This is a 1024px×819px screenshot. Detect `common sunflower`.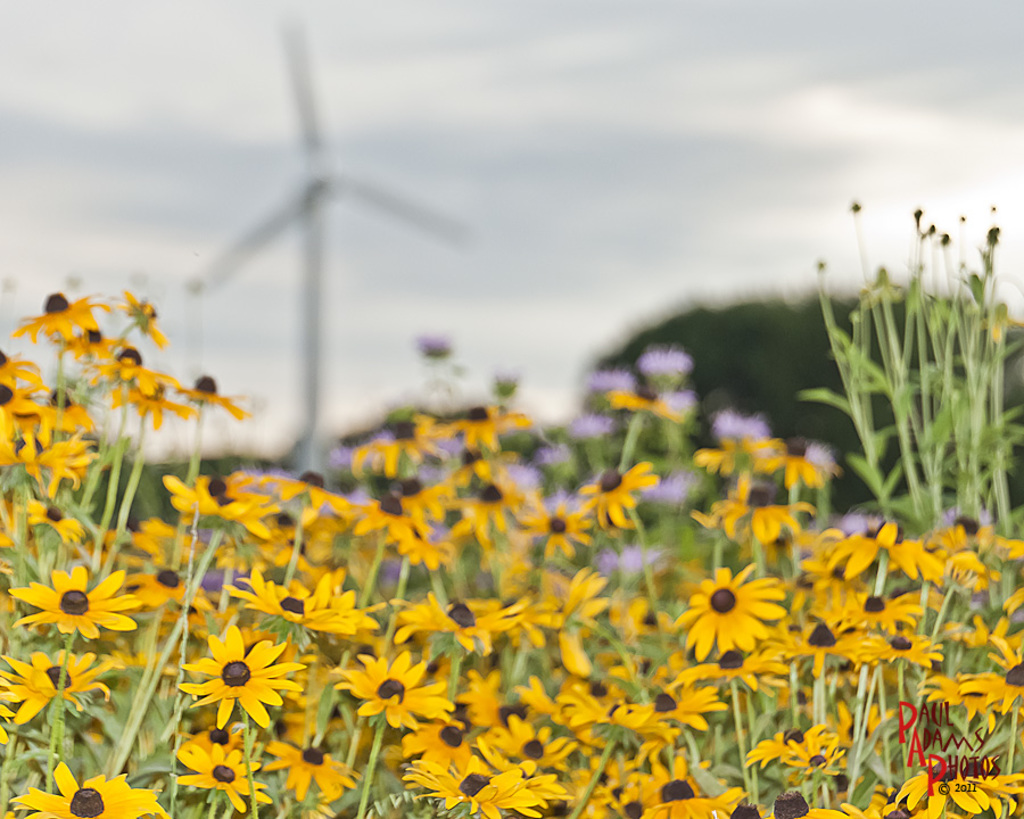
{"left": 575, "top": 465, "right": 661, "bottom": 530}.
